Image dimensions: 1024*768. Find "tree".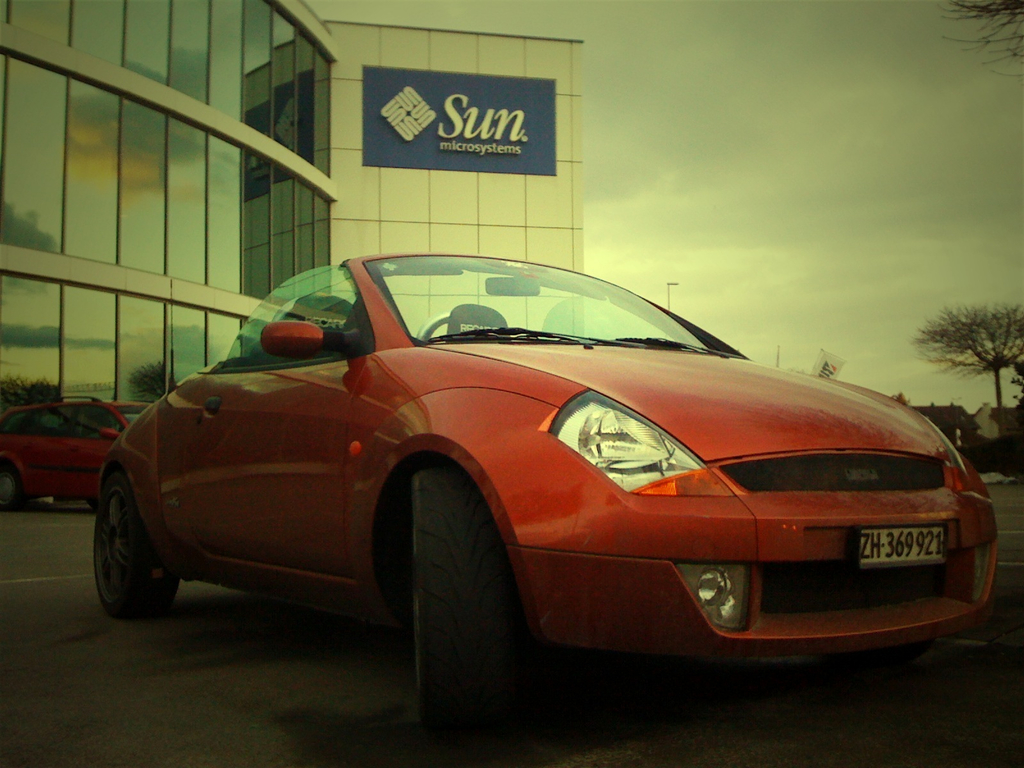
BBox(924, 294, 1009, 408).
